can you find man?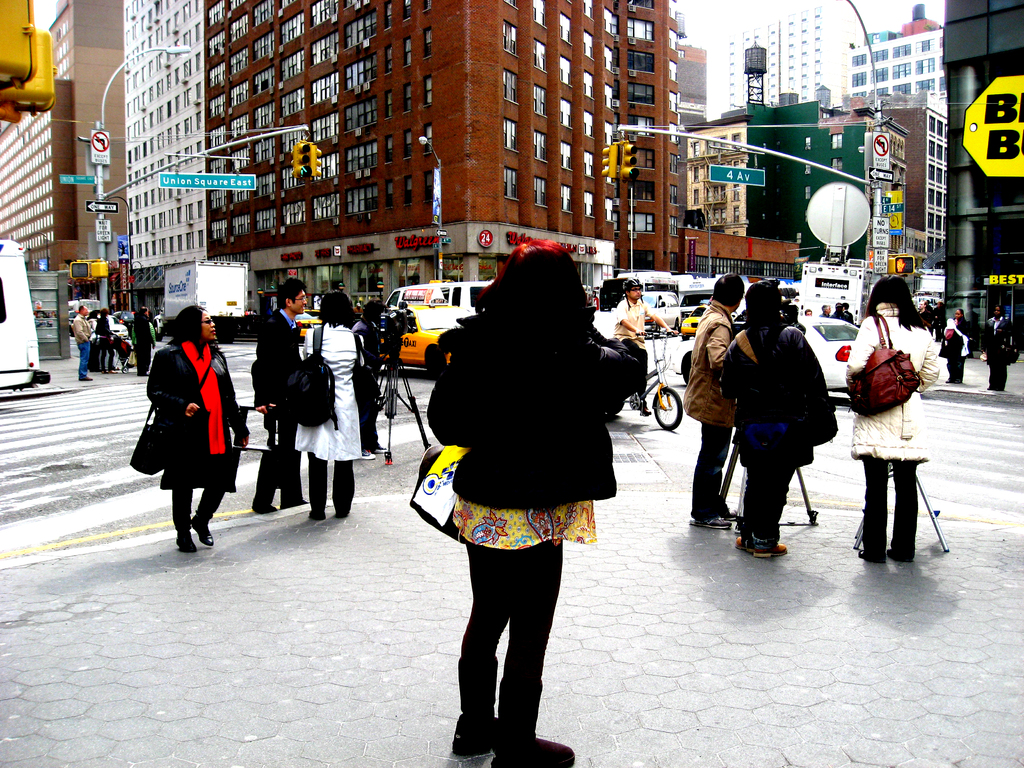
Yes, bounding box: (x1=916, y1=300, x2=930, y2=328).
